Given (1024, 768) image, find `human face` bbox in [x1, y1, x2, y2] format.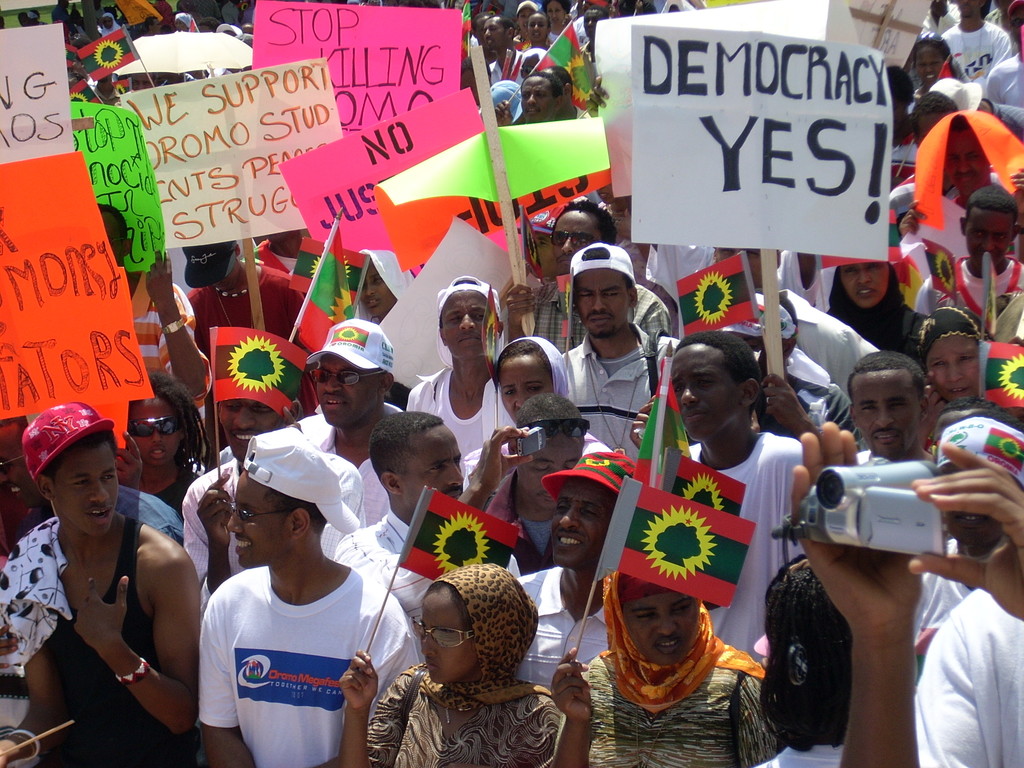
[572, 269, 634, 333].
